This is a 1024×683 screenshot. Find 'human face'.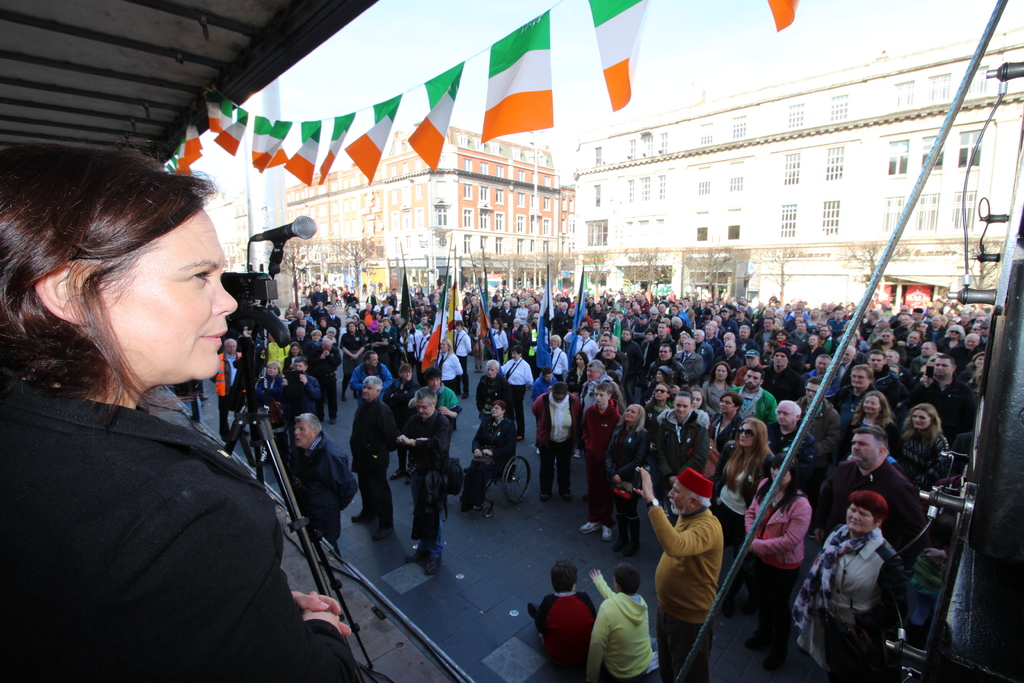
Bounding box: <box>681,337,692,352</box>.
